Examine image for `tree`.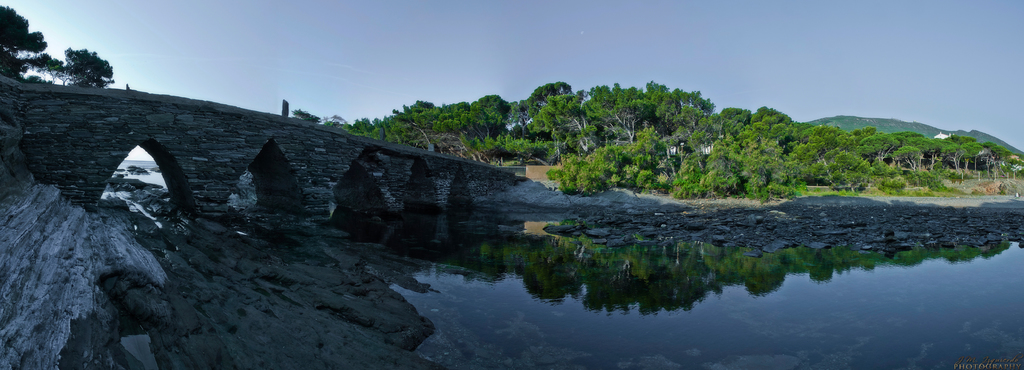
Examination result: [371, 115, 388, 127].
